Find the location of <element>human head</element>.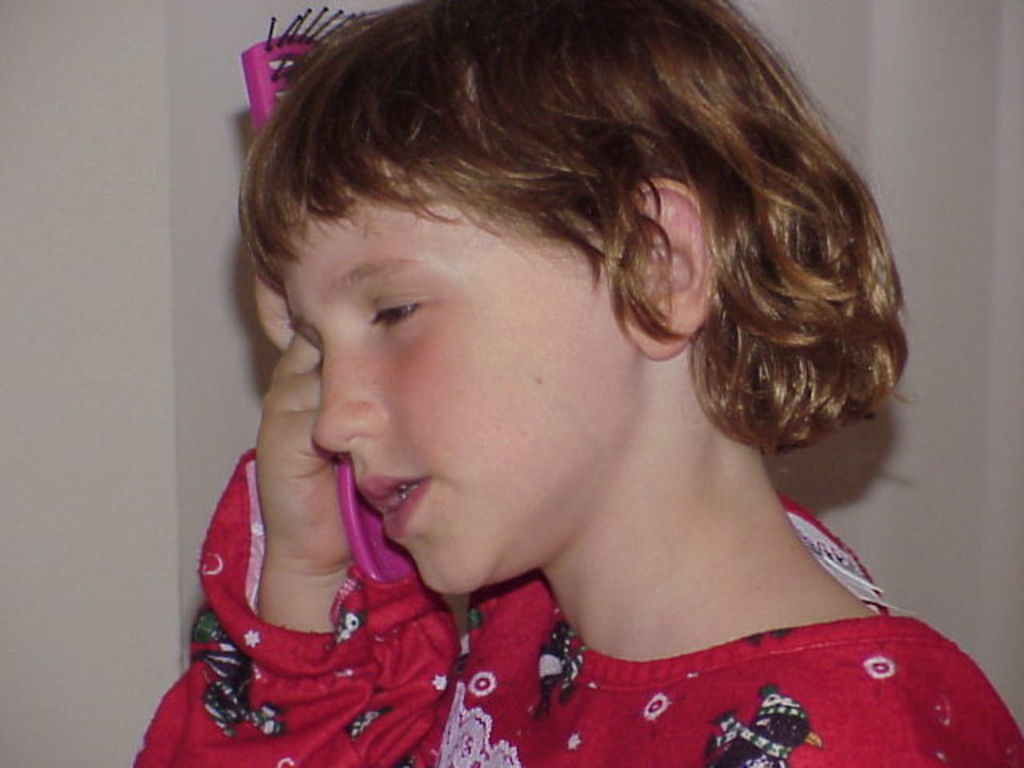
Location: bbox(213, 0, 867, 587).
